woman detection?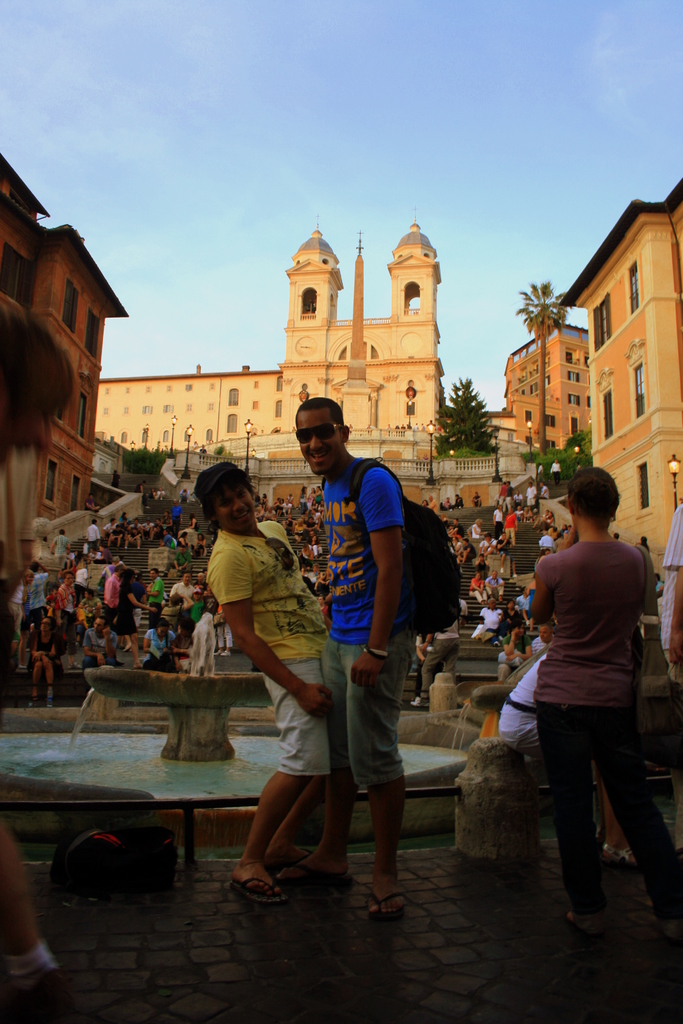
[440, 513, 449, 525]
